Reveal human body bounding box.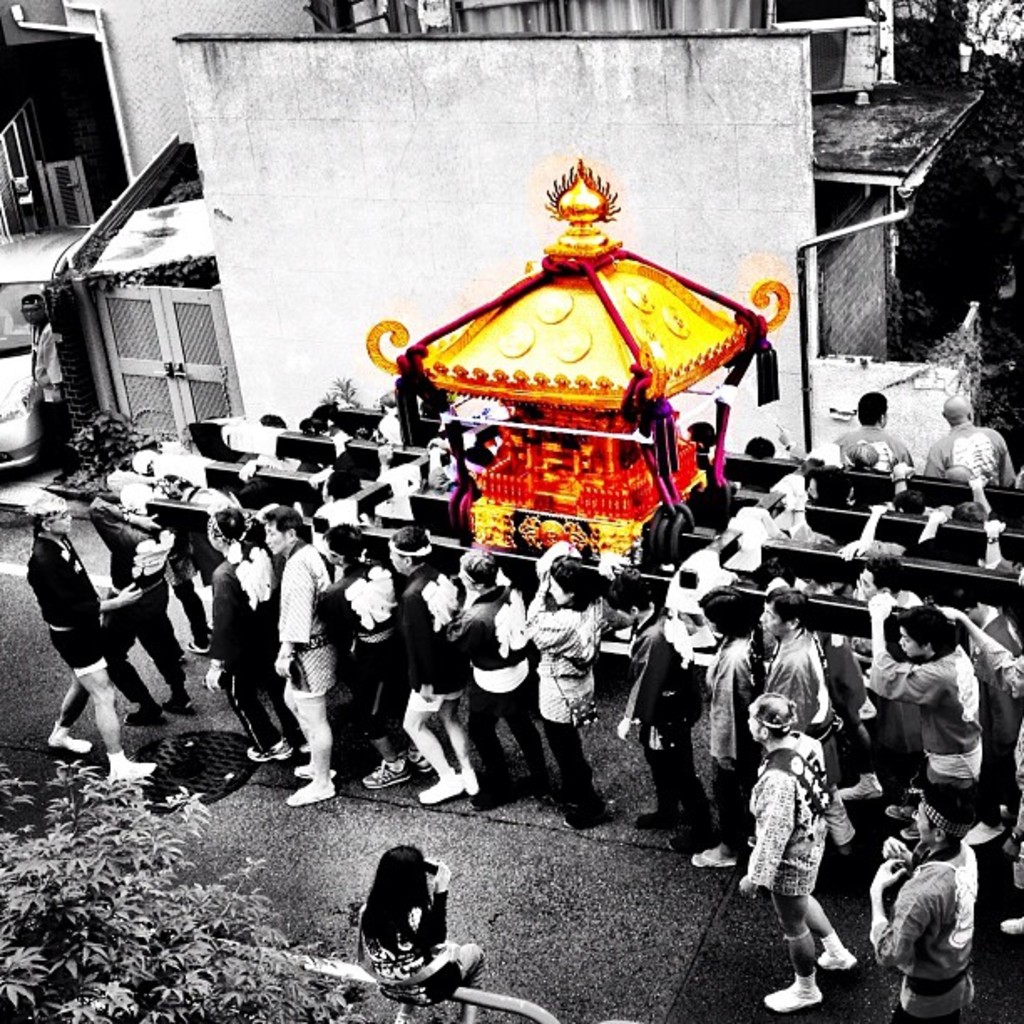
Revealed: Rect(872, 596, 984, 837).
